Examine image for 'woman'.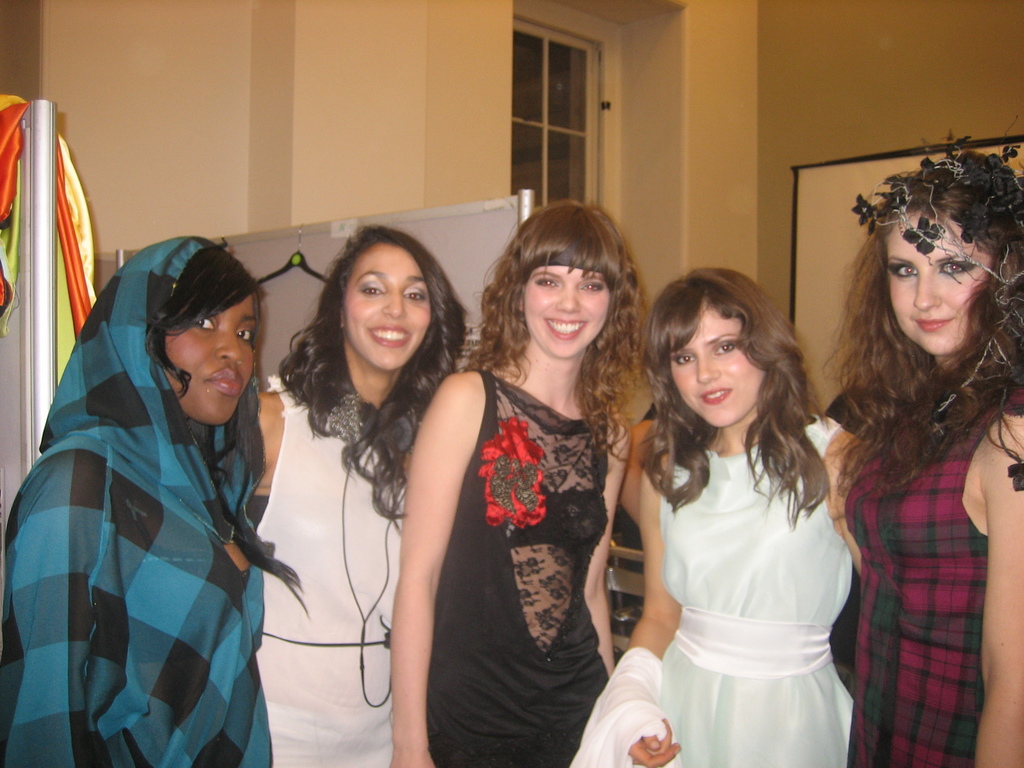
Examination result: [0, 233, 286, 767].
